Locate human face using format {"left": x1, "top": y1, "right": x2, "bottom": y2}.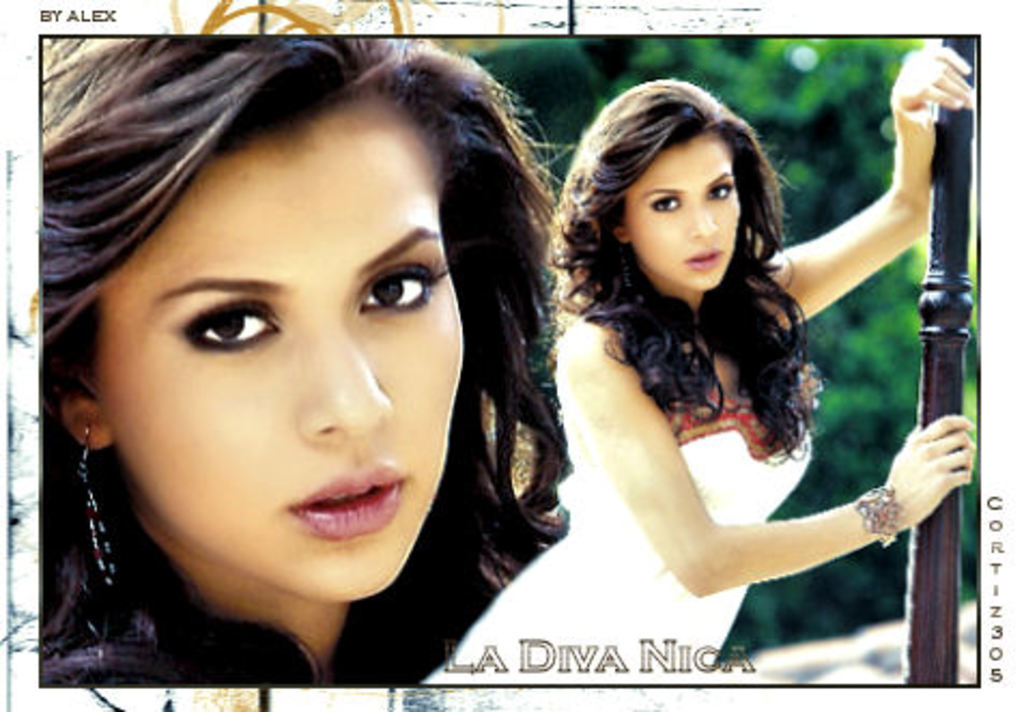
{"left": 630, "top": 144, "right": 742, "bottom": 293}.
